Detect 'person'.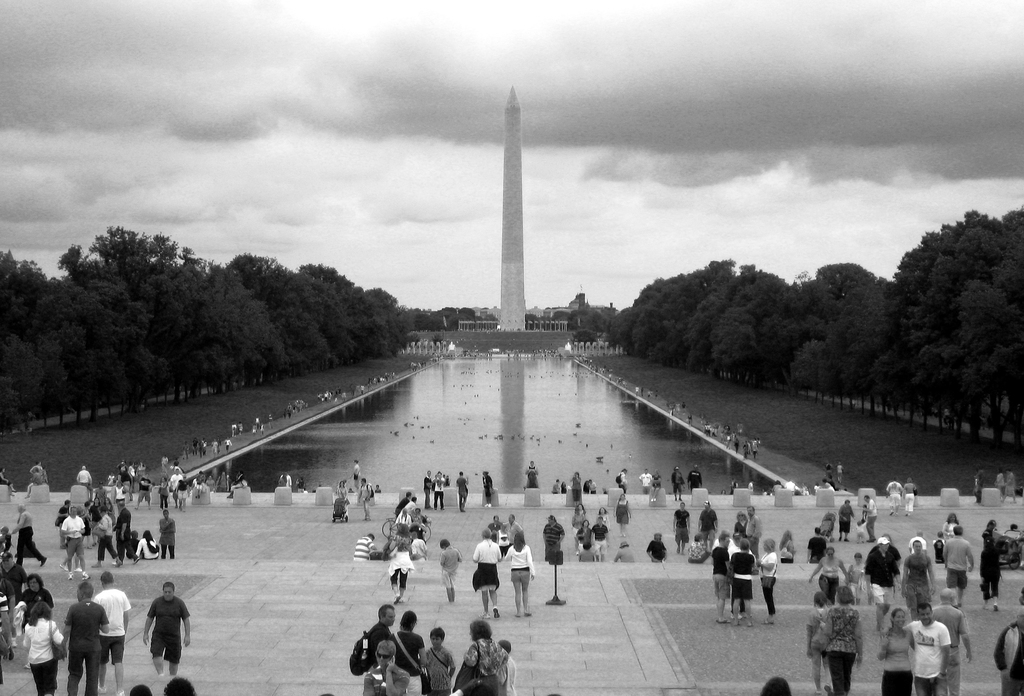
Detected at left=676, top=403, right=678, bottom=410.
